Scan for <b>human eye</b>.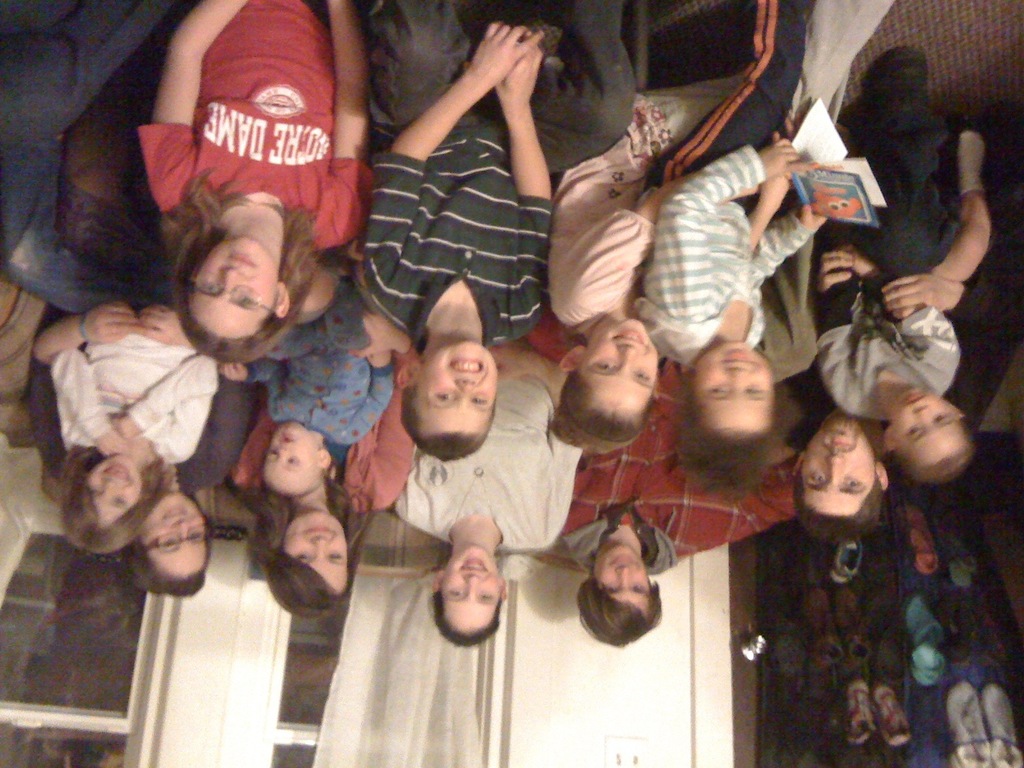
Scan result: bbox=(742, 384, 770, 393).
